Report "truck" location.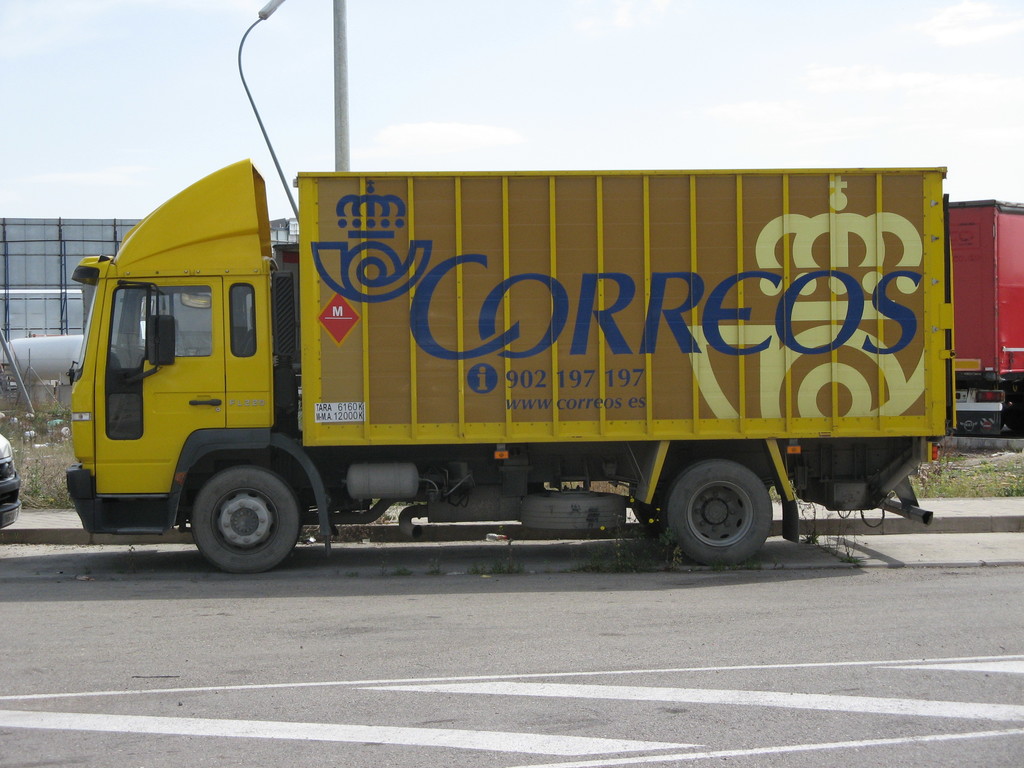
Report: BBox(948, 197, 1023, 438).
